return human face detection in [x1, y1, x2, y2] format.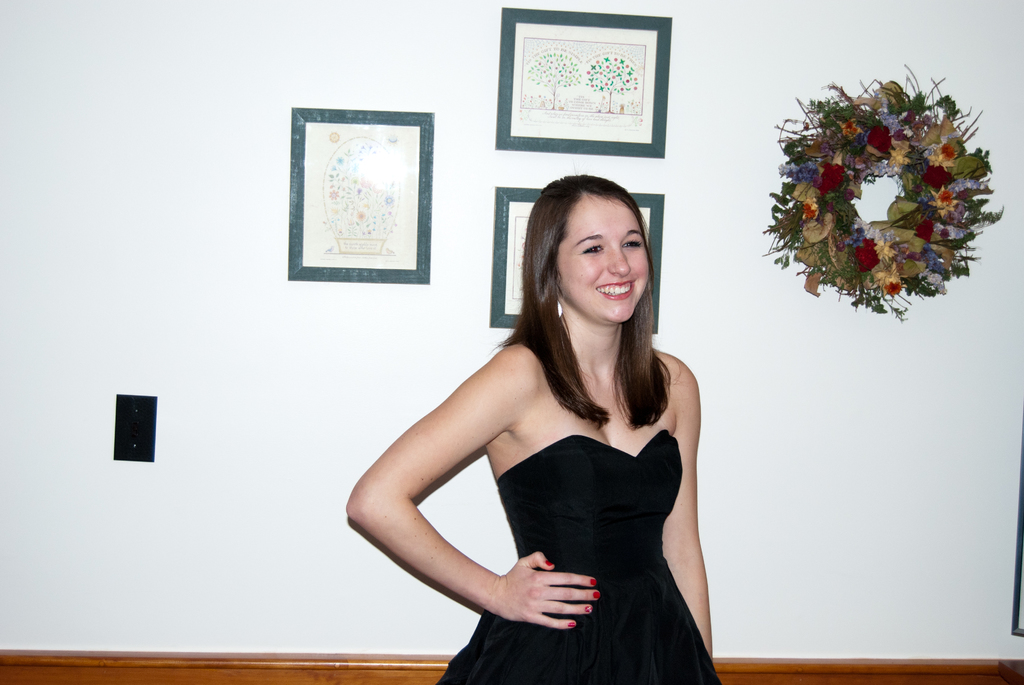
[556, 198, 652, 322].
